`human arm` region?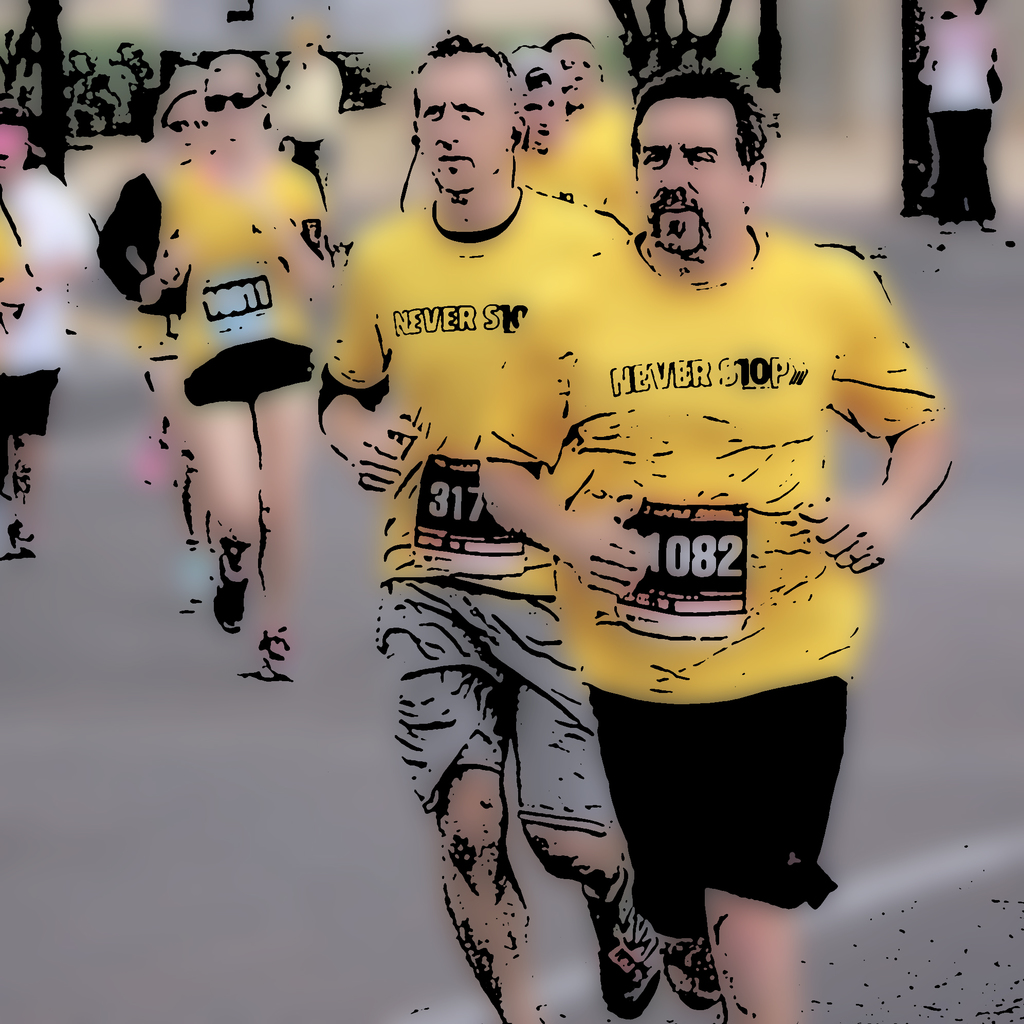
(476,259,664,619)
